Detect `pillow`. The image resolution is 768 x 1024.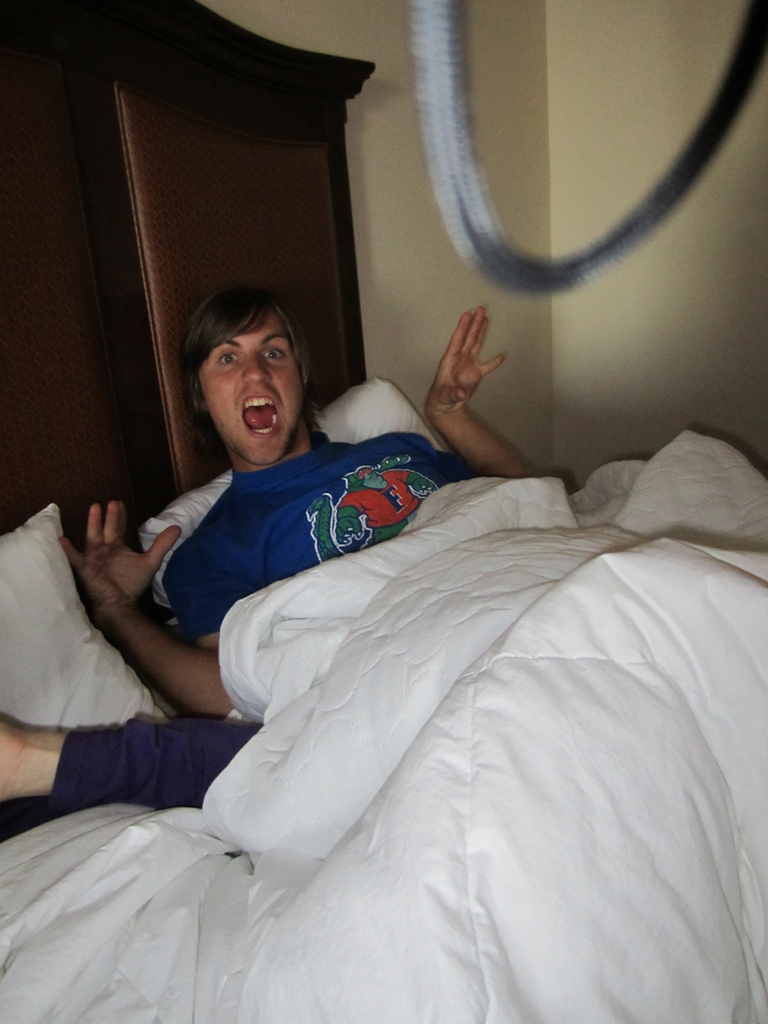
pyautogui.locateOnScreen(140, 385, 465, 604).
